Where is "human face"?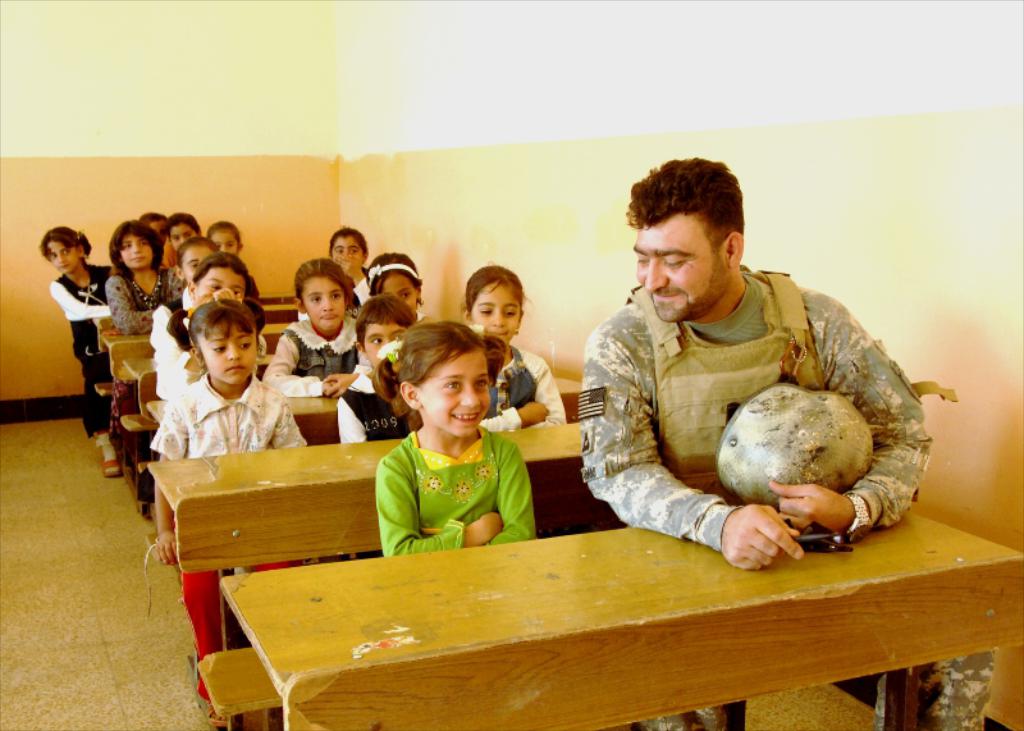
select_region(470, 277, 520, 348).
